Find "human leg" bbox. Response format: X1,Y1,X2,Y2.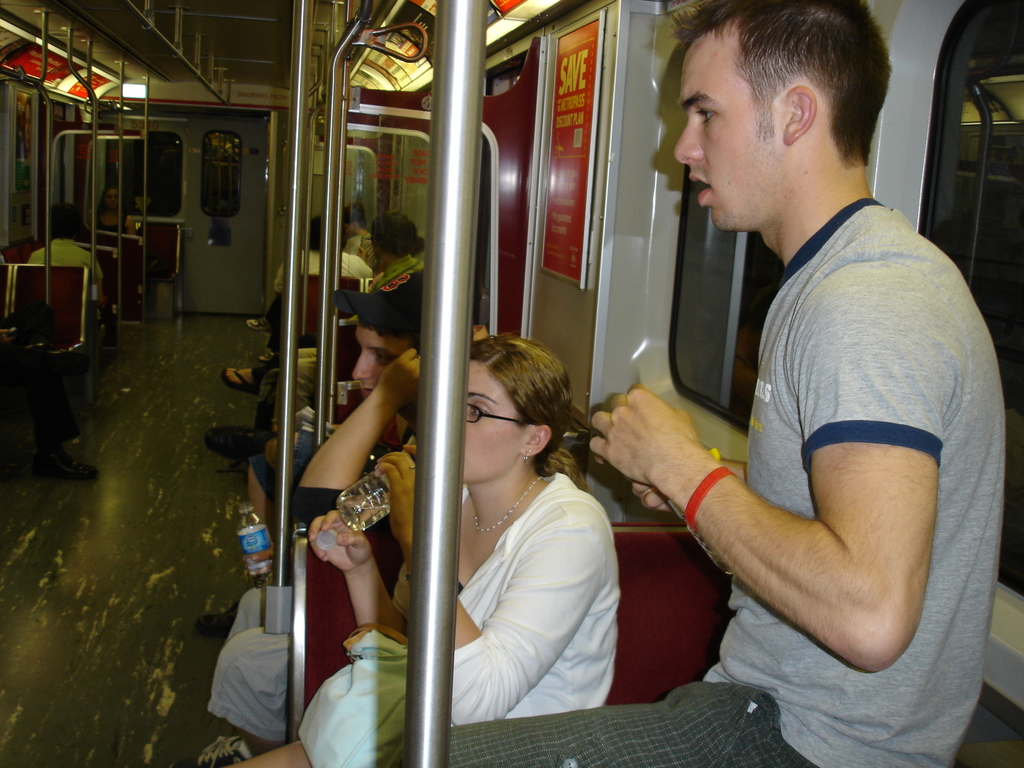
216,367,280,458.
